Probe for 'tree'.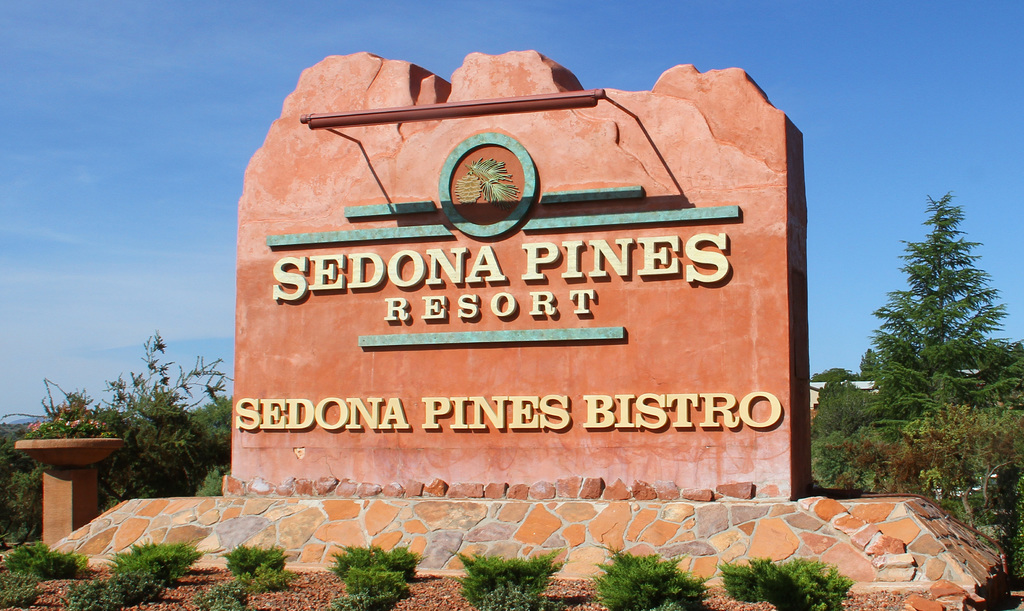
Probe result: box=[808, 365, 853, 386].
